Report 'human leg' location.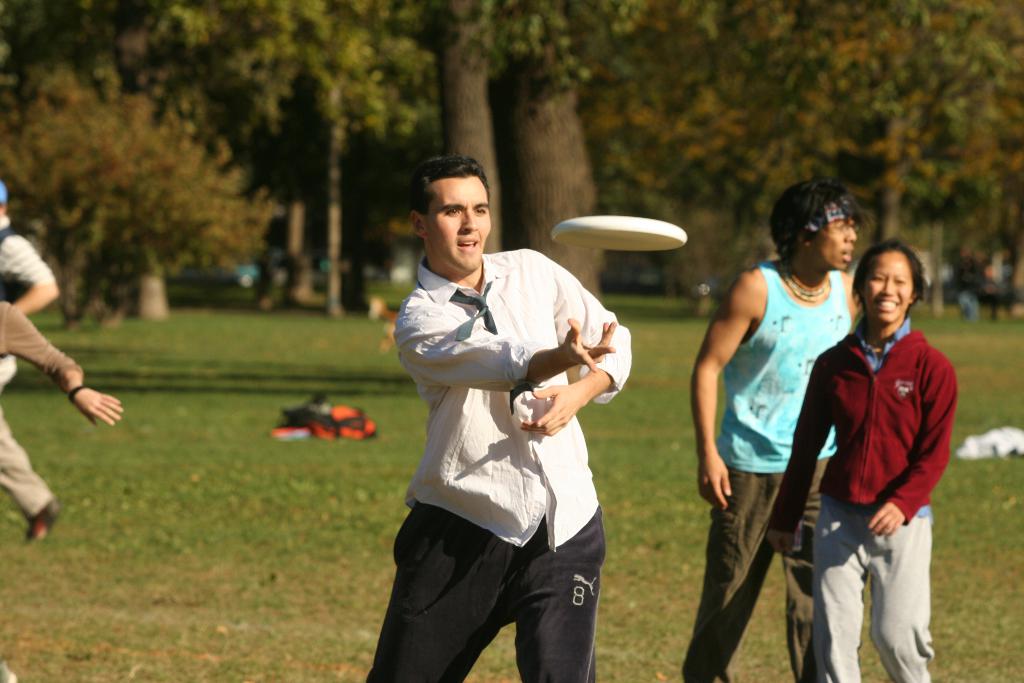
Report: bbox=[872, 511, 932, 682].
